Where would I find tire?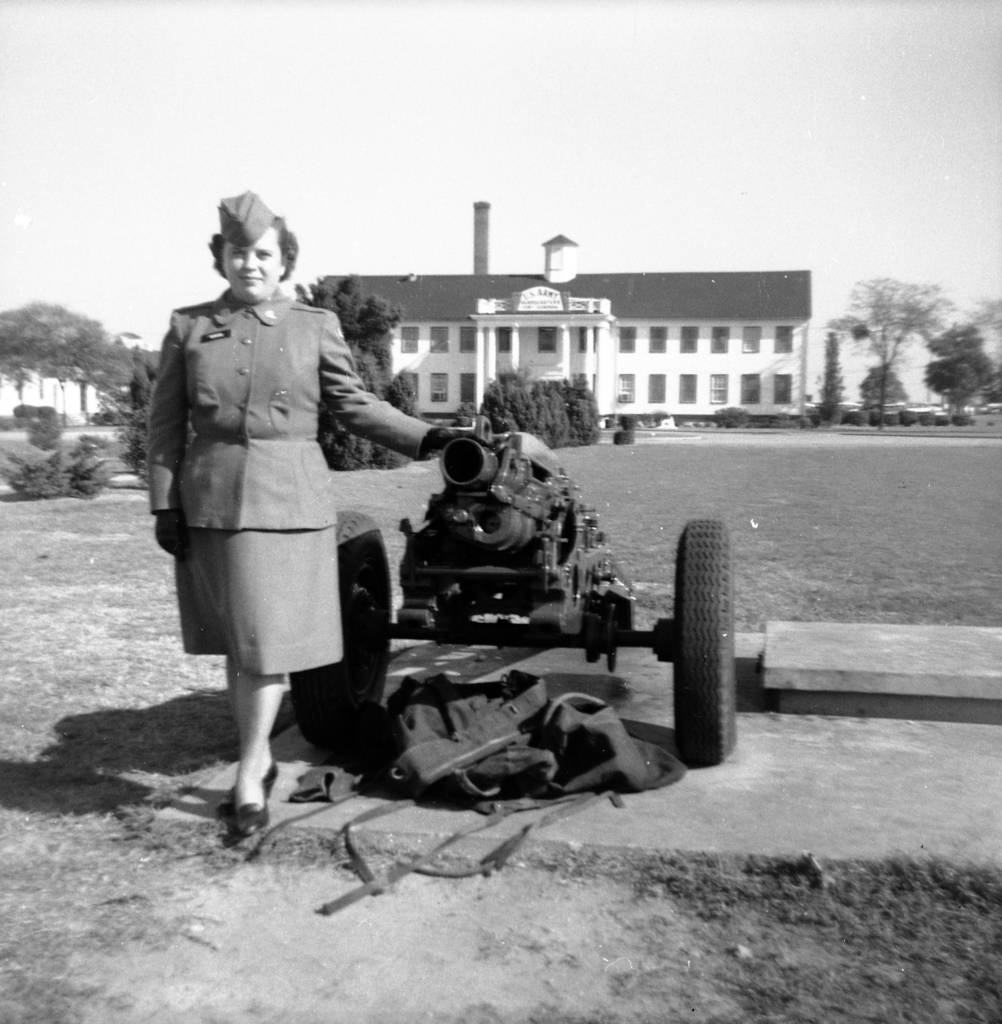
At rect(286, 510, 391, 750).
